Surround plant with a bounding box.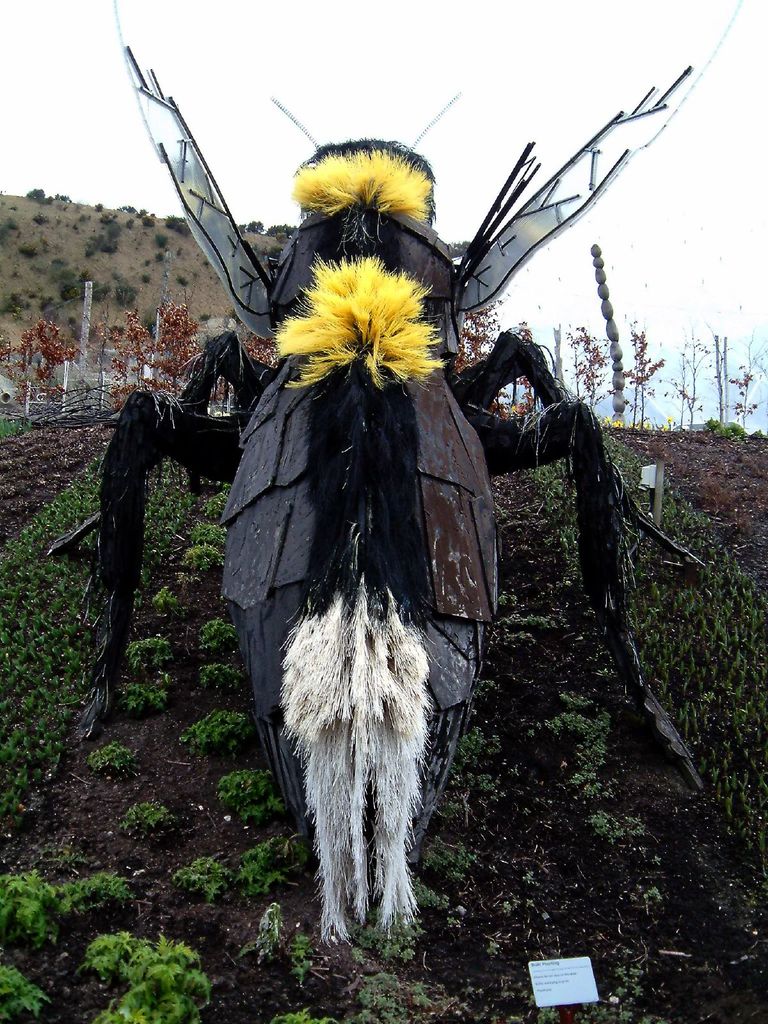
box(205, 471, 243, 513).
